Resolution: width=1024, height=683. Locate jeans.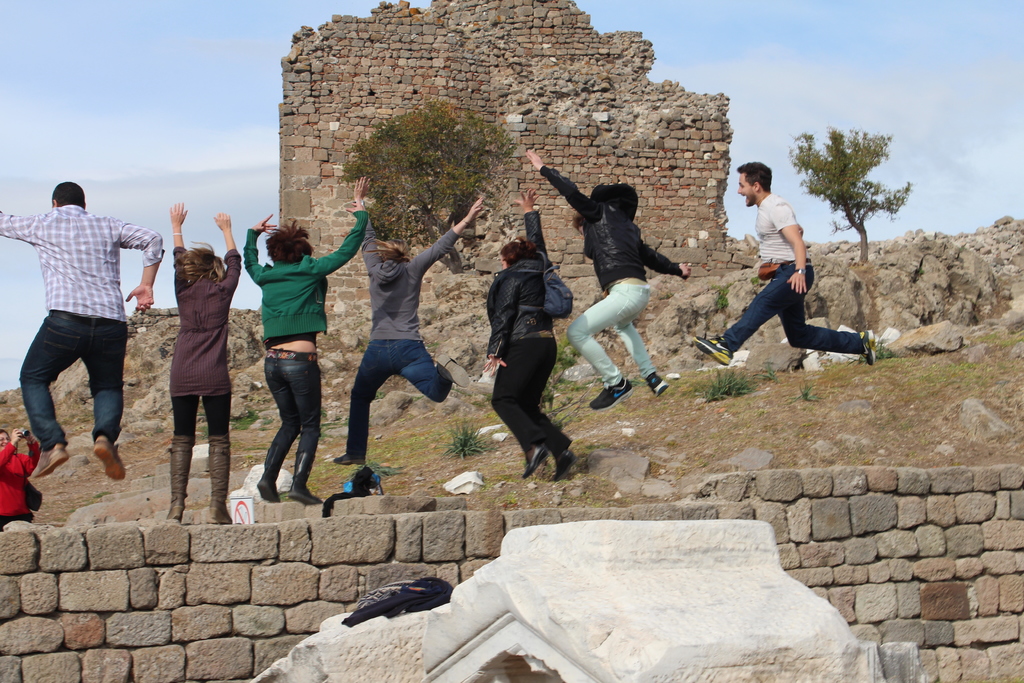
(568,282,657,383).
